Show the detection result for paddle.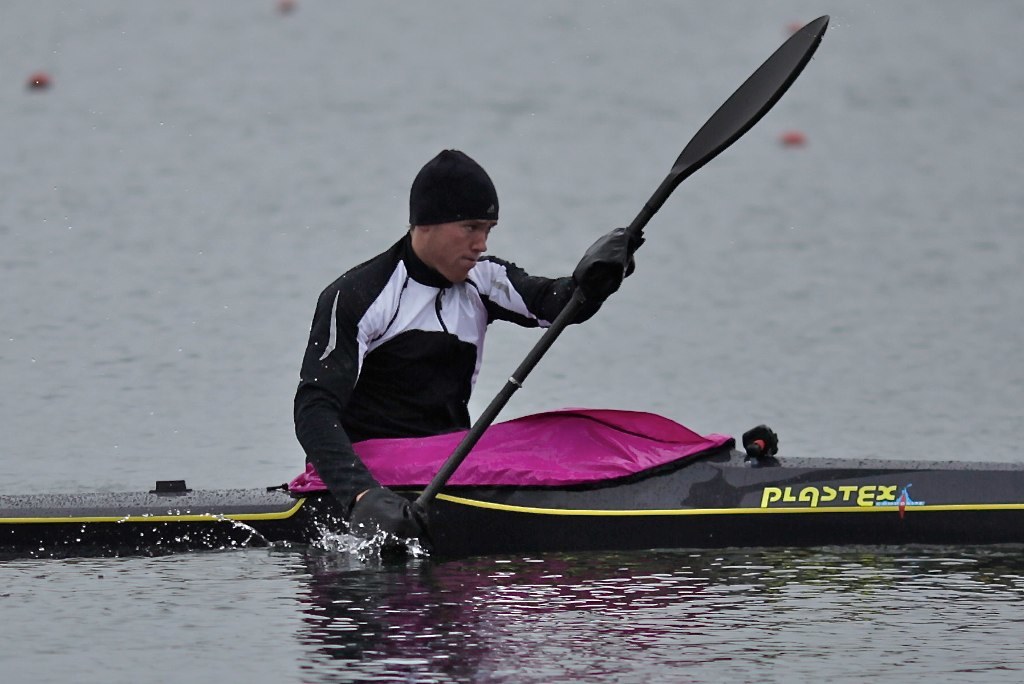
select_region(414, 15, 833, 507).
